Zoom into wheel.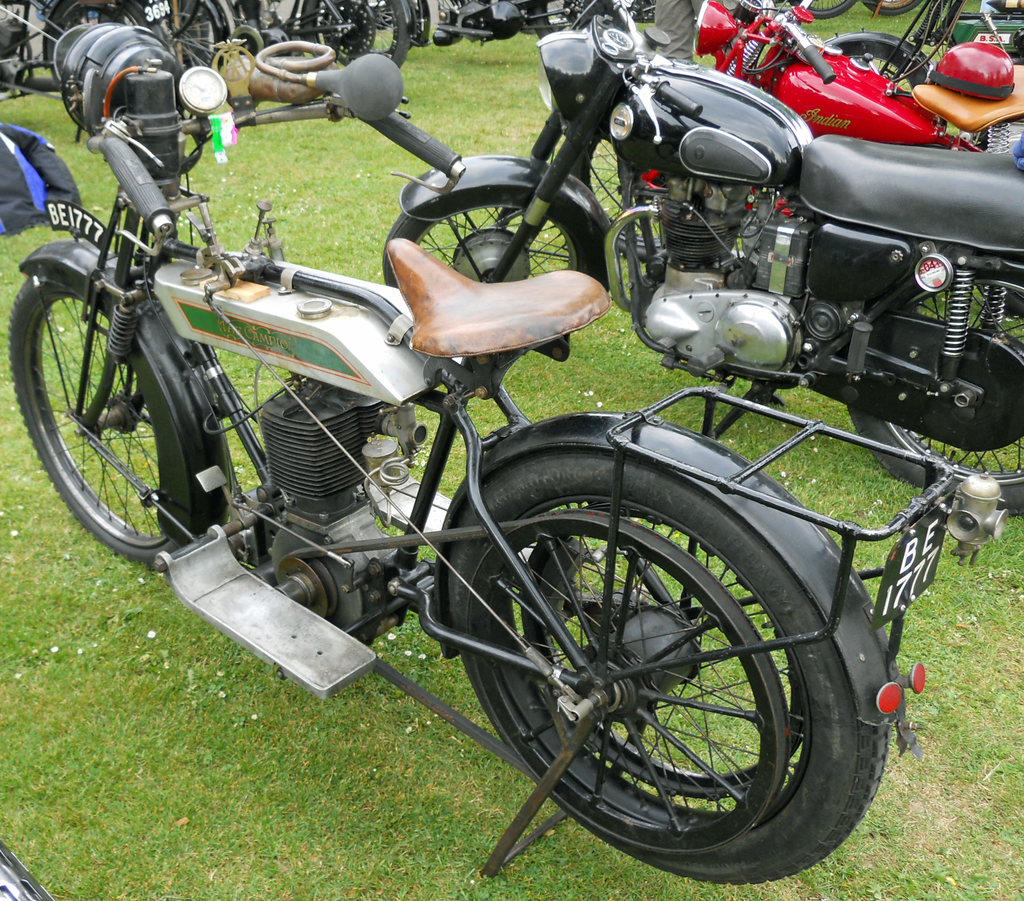
Zoom target: detection(0, 272, 216, 572).
